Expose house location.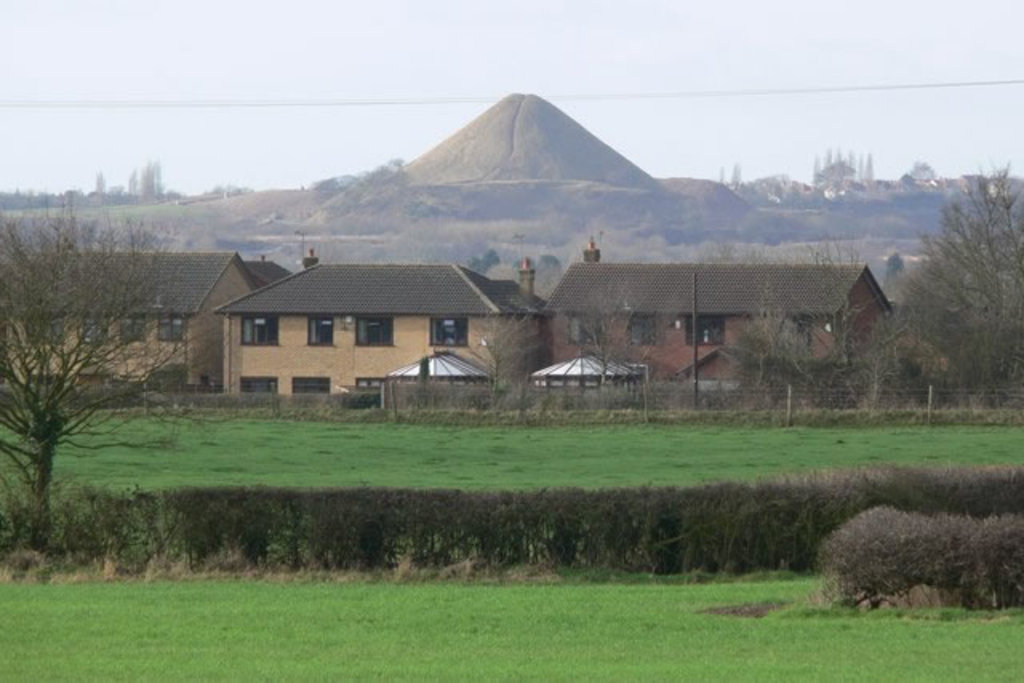
Exposed at bbox(214, 240, 547, 414).
